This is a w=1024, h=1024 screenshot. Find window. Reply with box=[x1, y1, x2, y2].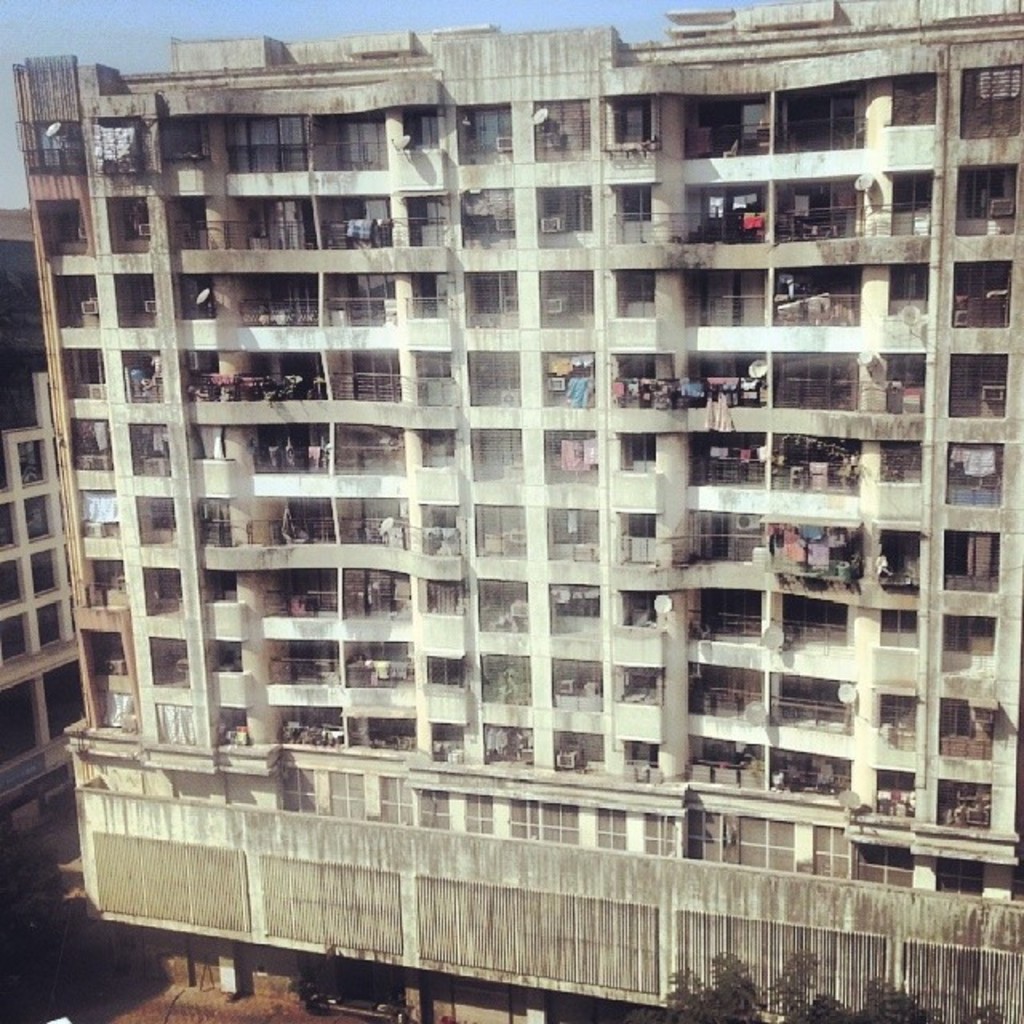
box=[557, 506, 597, 541].
